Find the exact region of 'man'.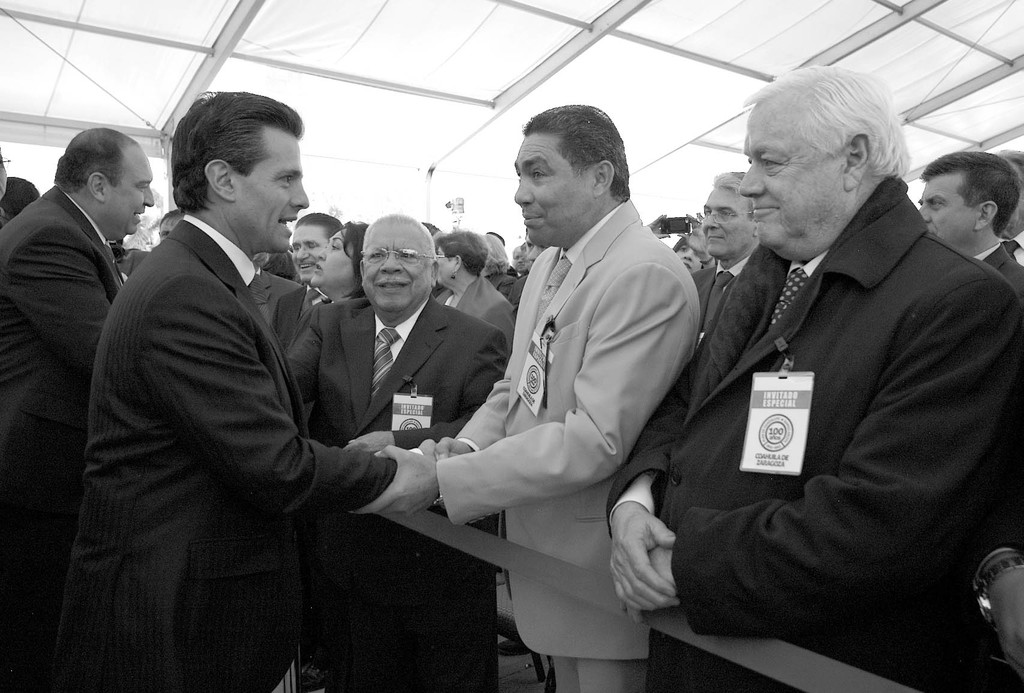
Exact region: bbox(916, 155, 1023, 298).
